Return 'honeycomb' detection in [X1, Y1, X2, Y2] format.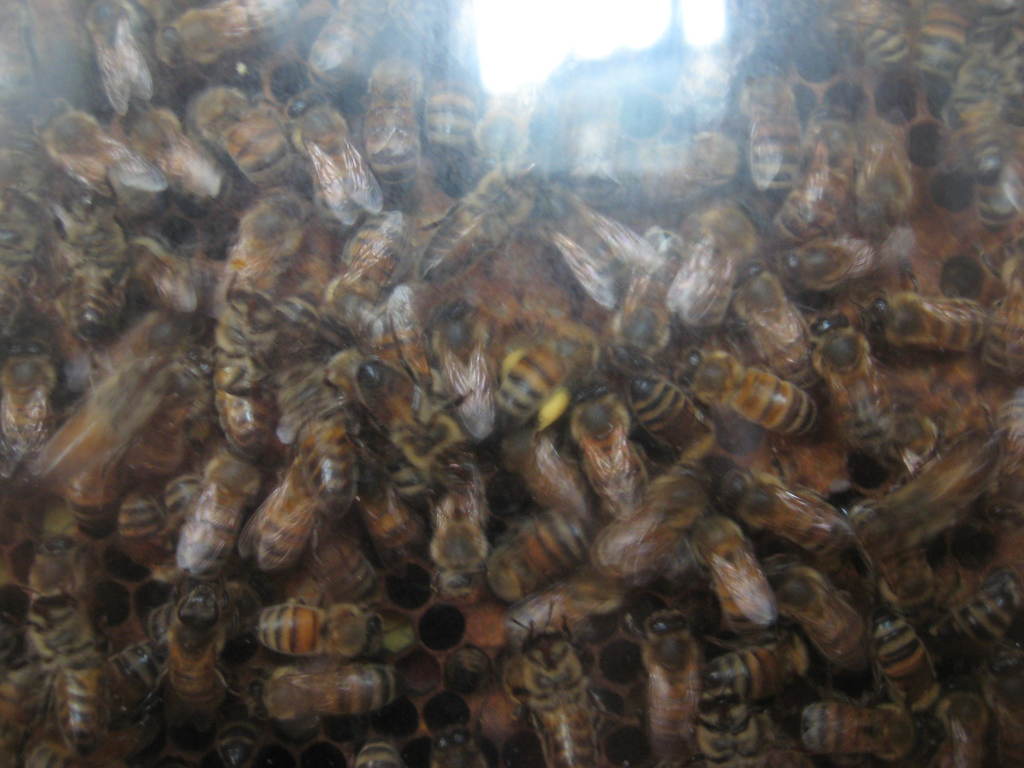
[0, 0, 1023, 767].
